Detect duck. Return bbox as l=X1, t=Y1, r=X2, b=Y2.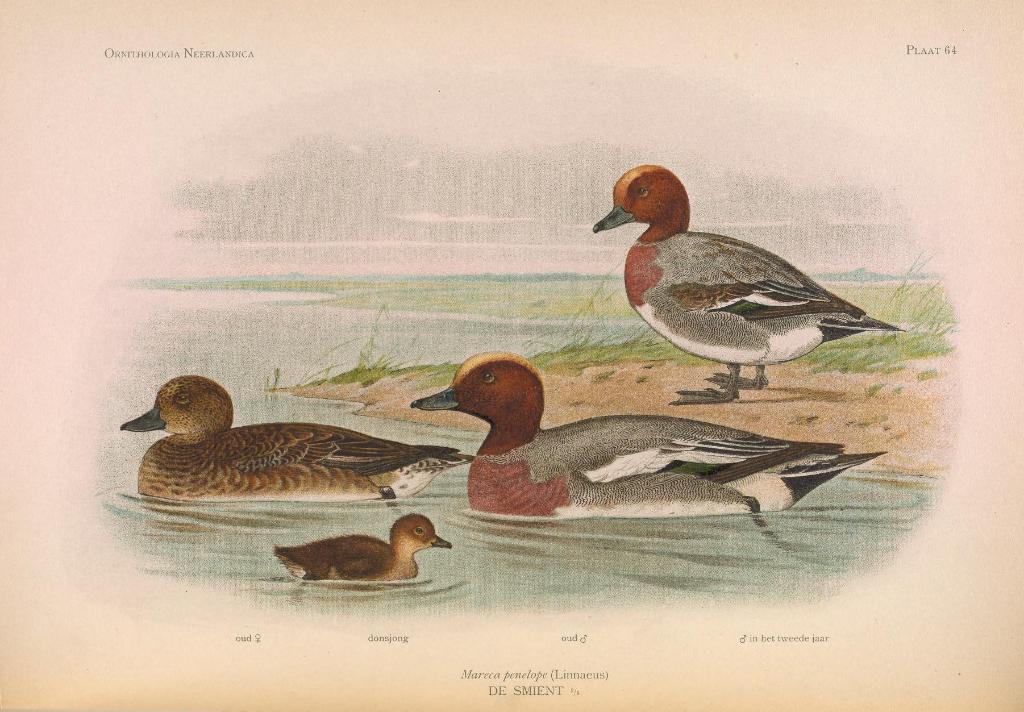
l=270, t=512, r=449, b=594.
